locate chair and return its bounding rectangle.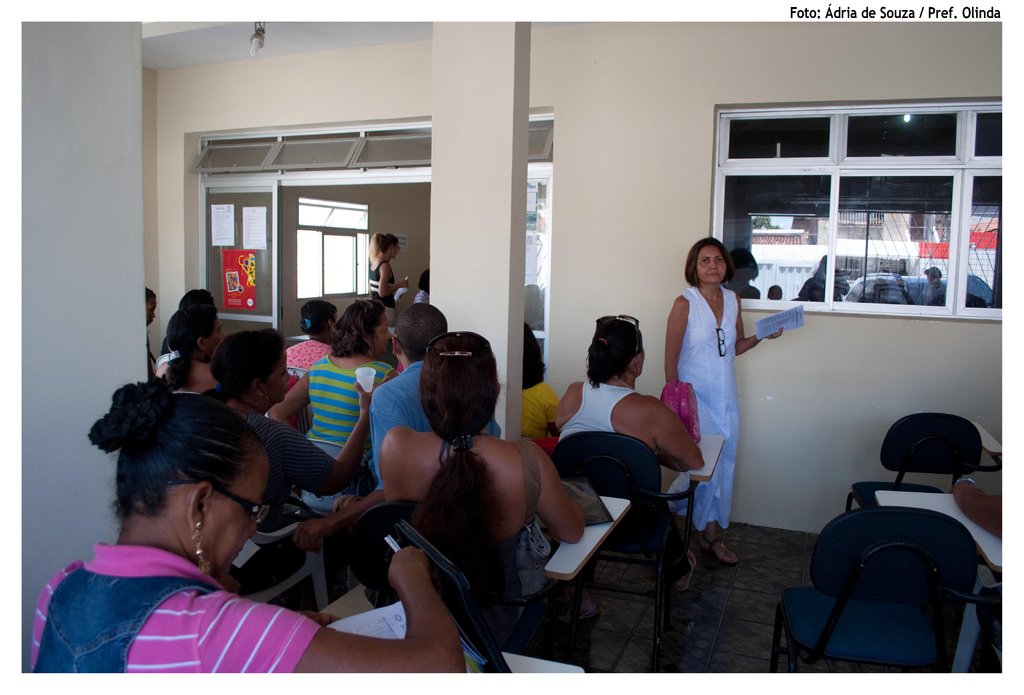
<region>764, 503, 982, 675</region>.
